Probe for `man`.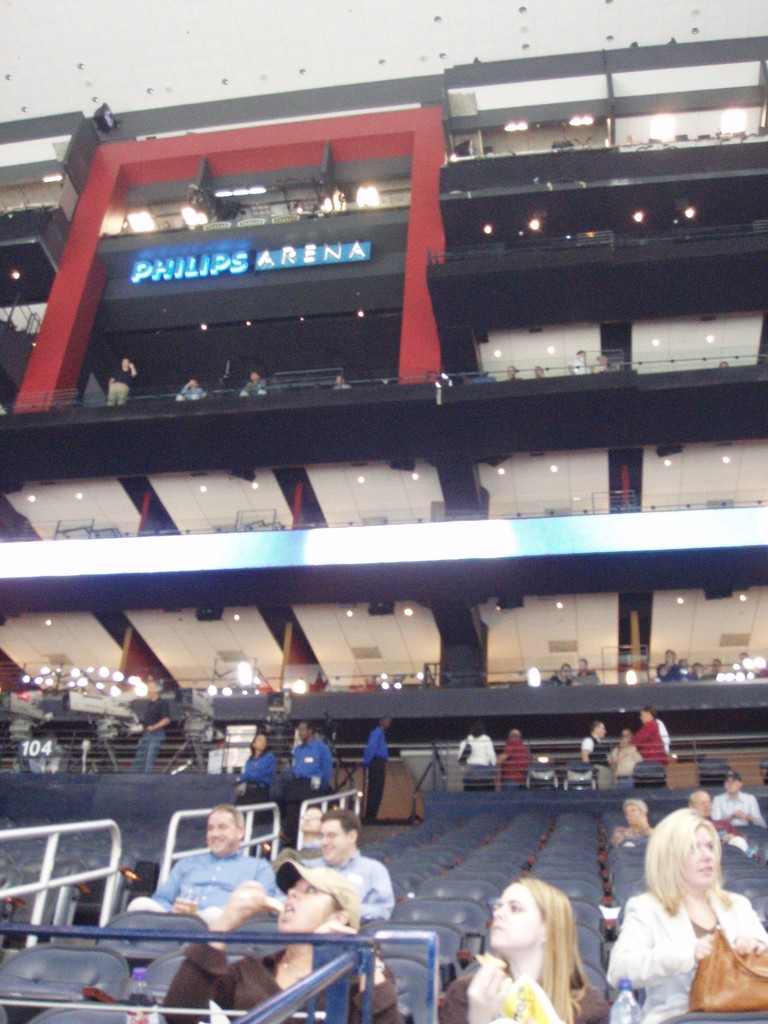
Probe result: box(657, 650, 693, 682).
